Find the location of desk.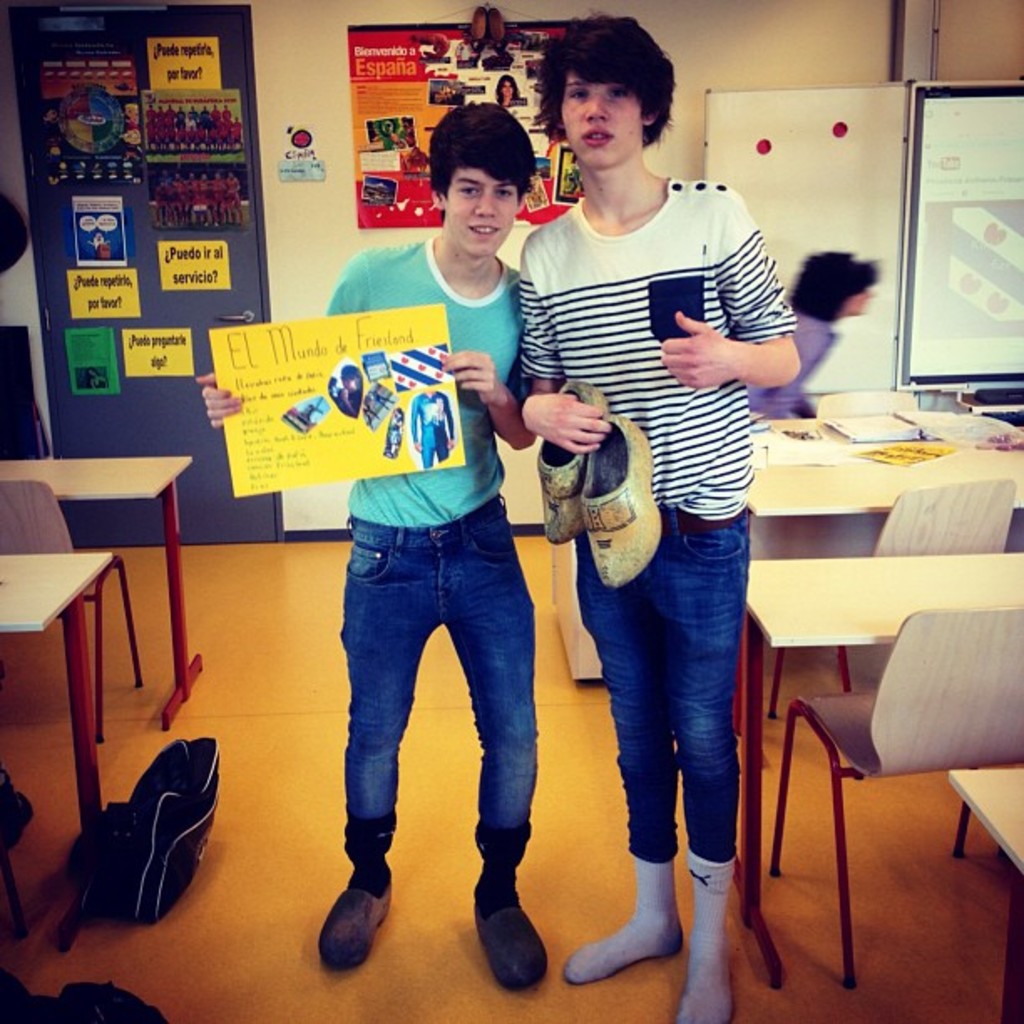
Location: (736, 554, 1021, 986).
